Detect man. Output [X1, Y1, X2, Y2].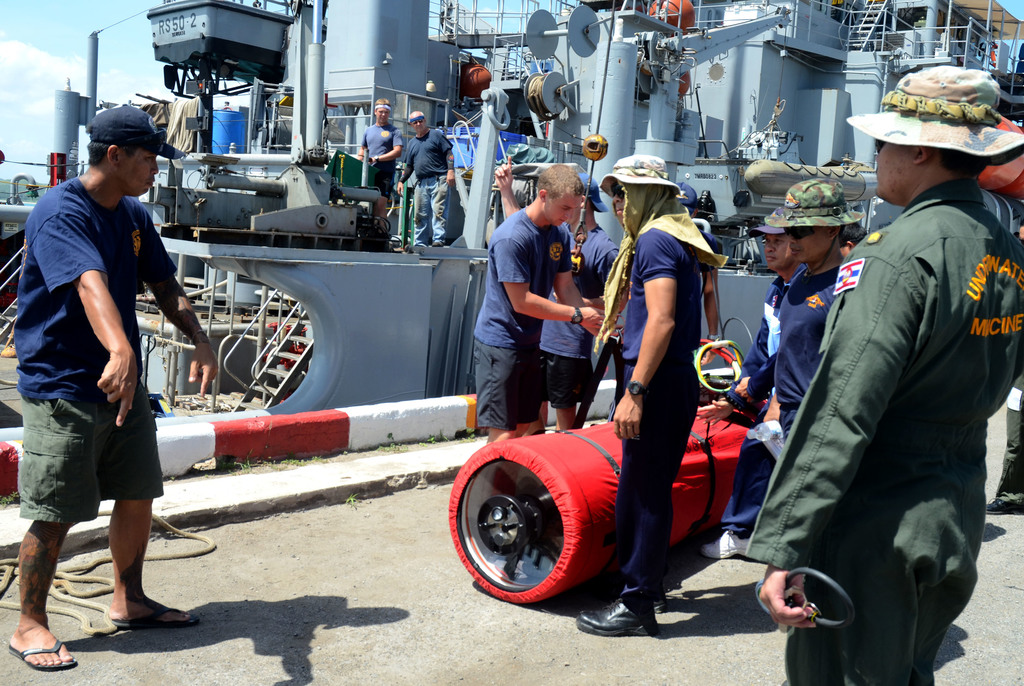
[357, 97, 403, 238].
